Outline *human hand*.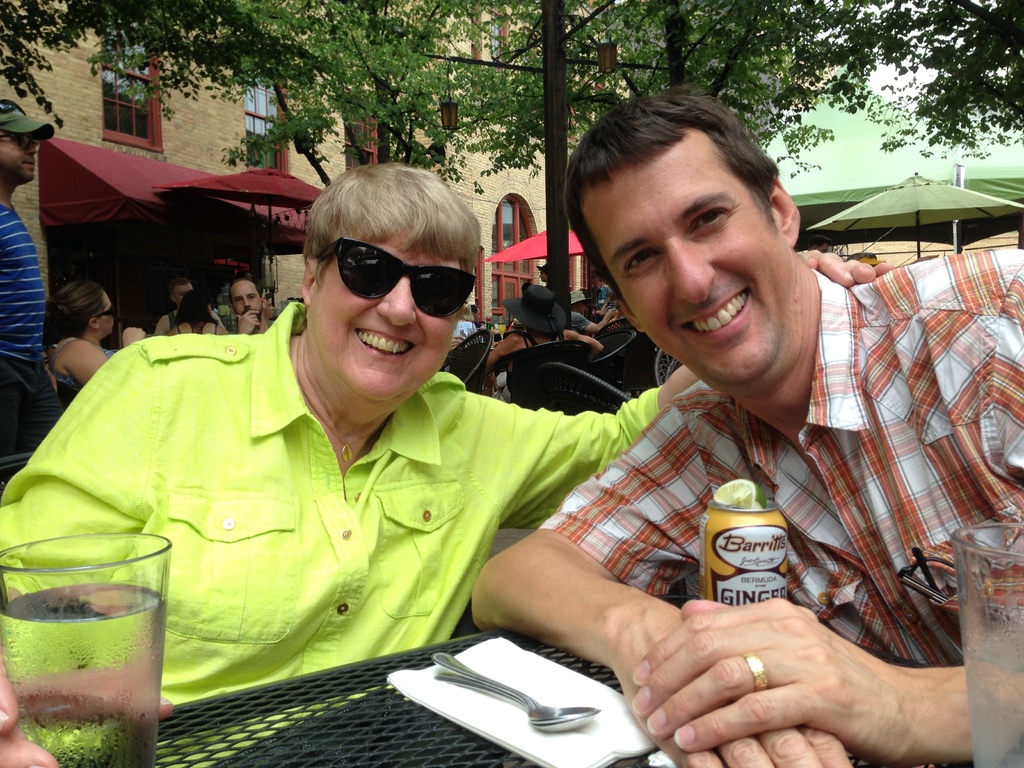
Outline: pyautogui.locateOnScreen(601, 307, 621, 326).
